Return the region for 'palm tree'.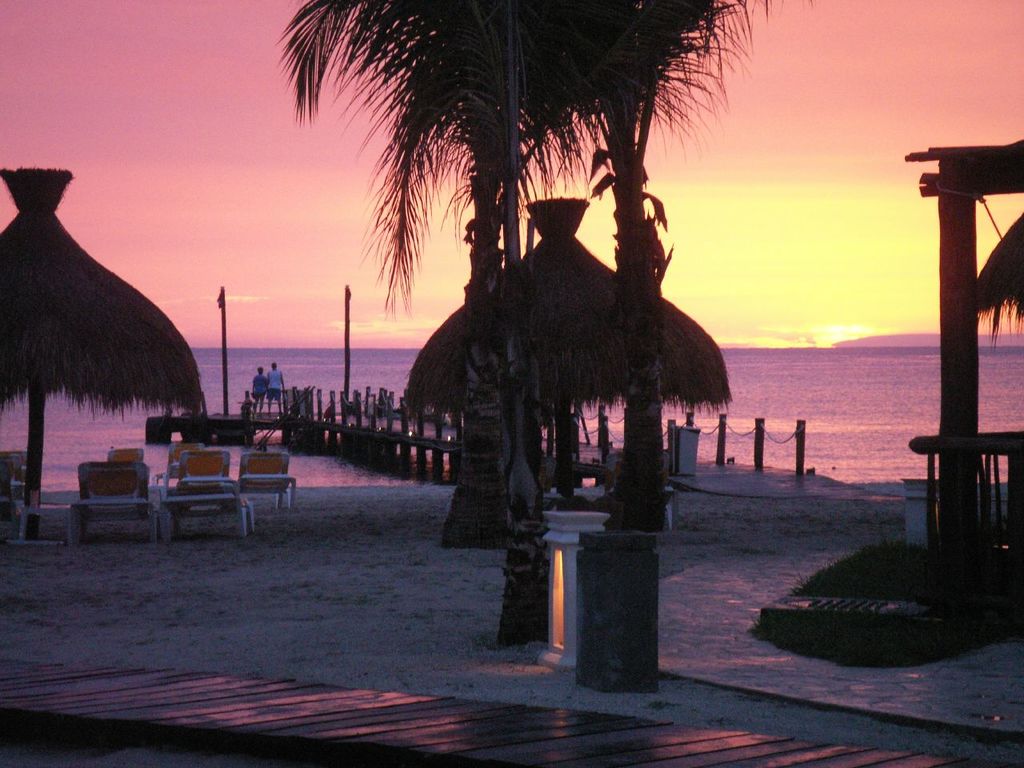
detection(536, 22, 691, 526).
